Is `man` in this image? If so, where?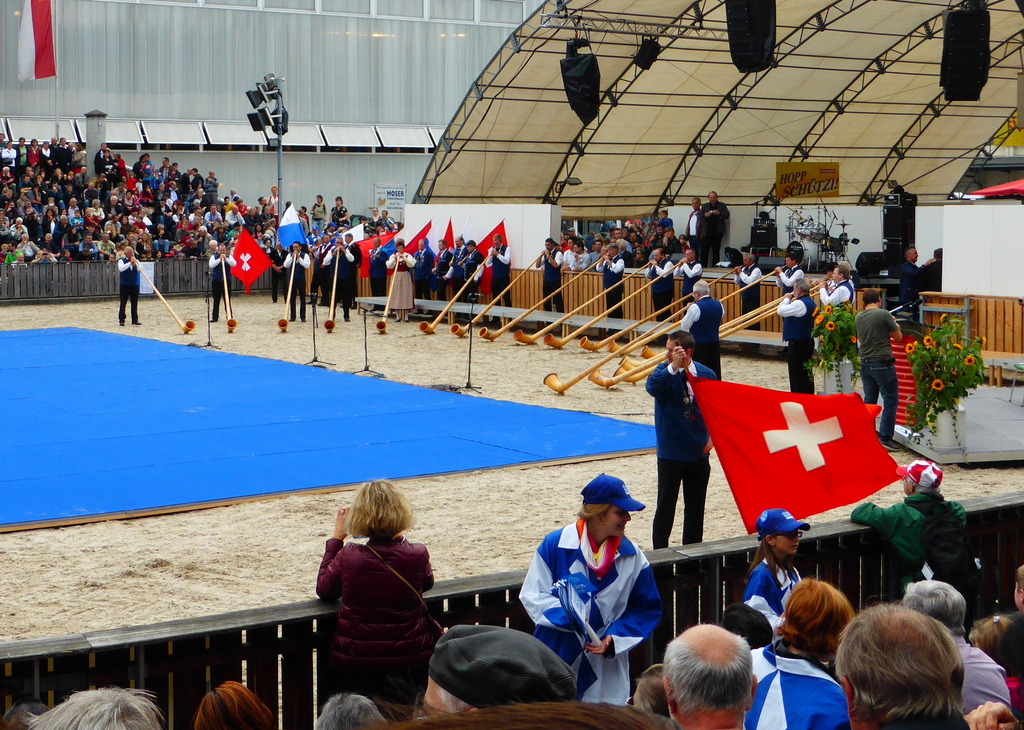
Yes, at (462, 241, 481, 305).
